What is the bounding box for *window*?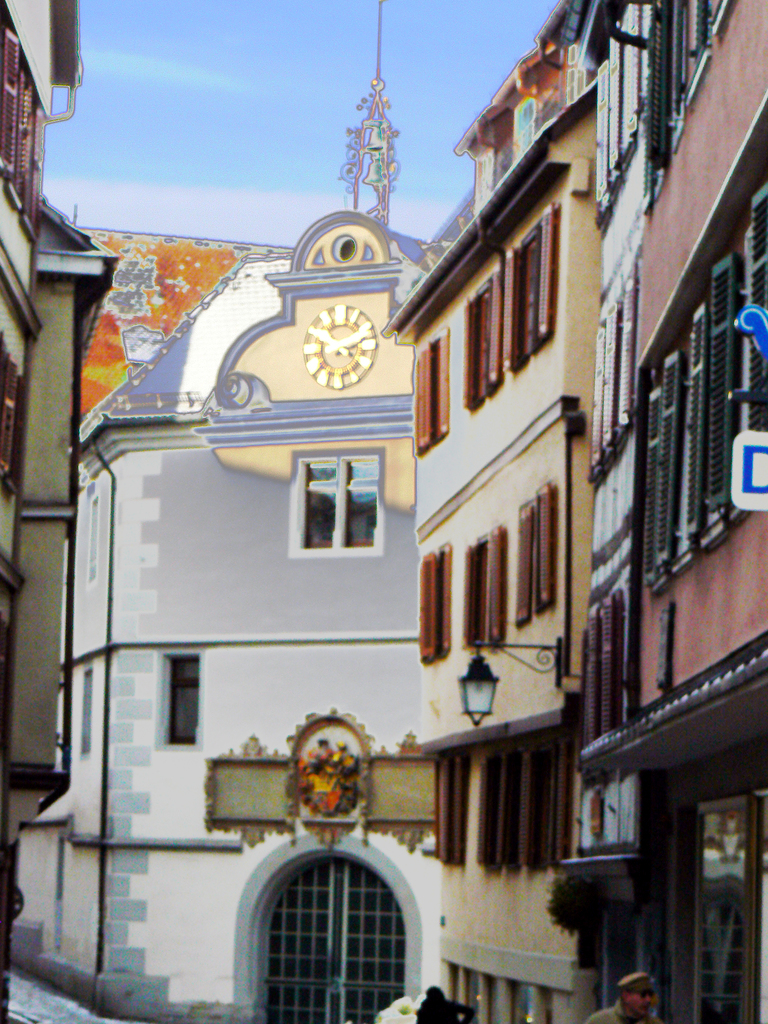
detection(582, 593, 627, 746).
